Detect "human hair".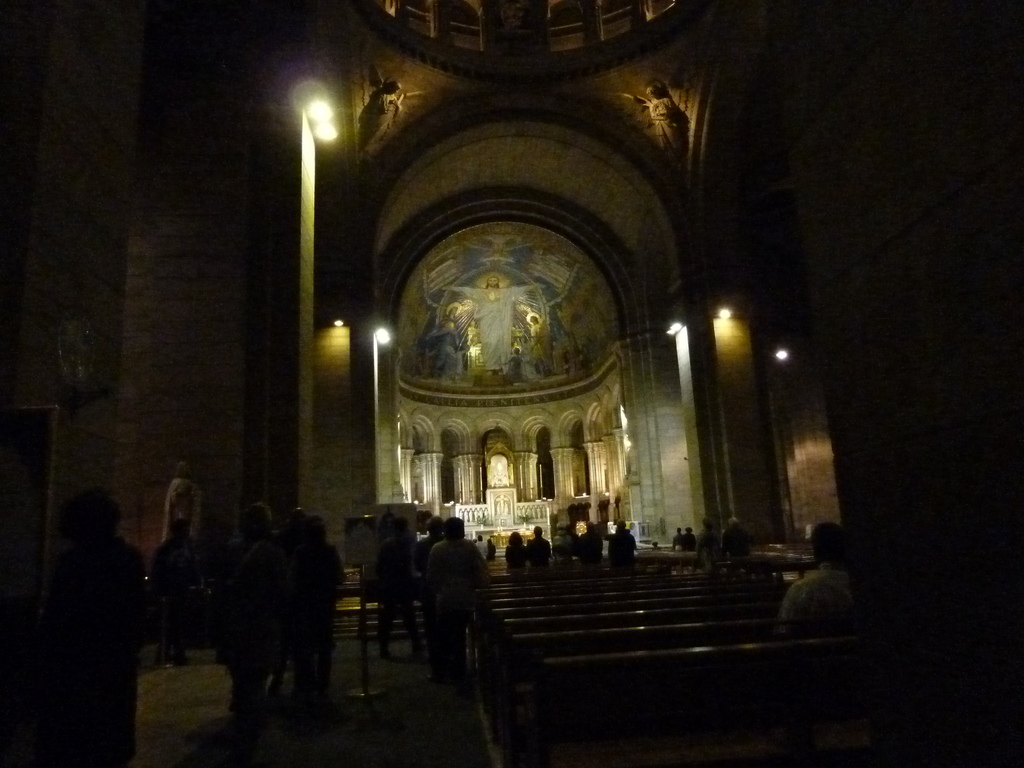
Detected at 812, 520, 844, 565.
